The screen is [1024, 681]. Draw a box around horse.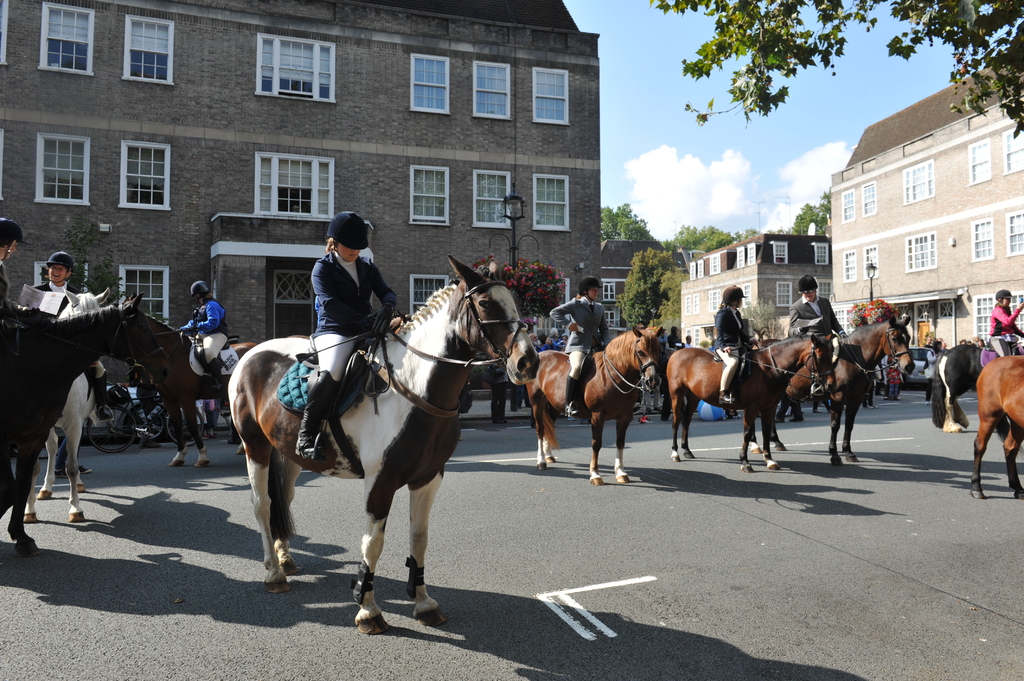
<region>225, 254, 542, 636</region>.
